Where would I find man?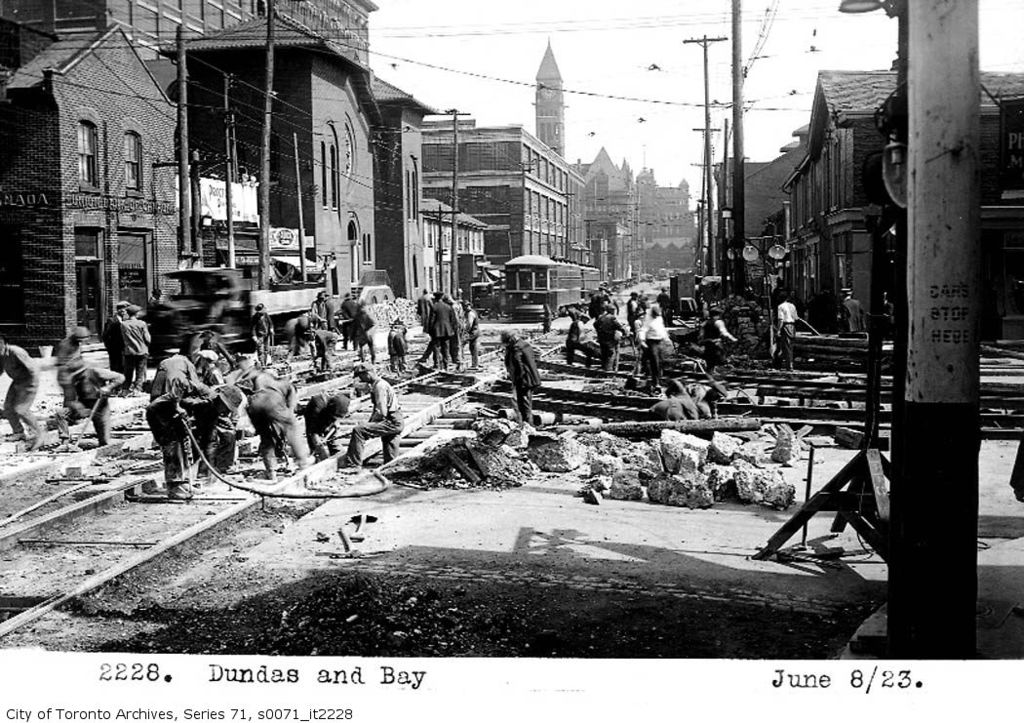
At pyautogui.locateOnScreen(295, 390, 350, 458).
